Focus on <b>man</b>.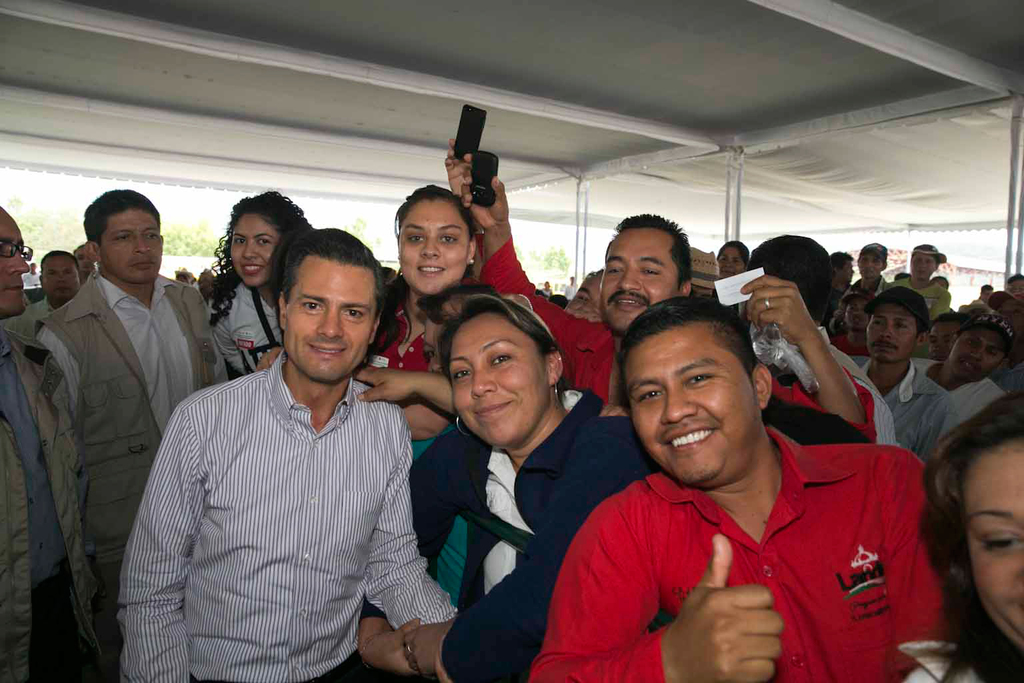
Focused at detection(521, 289, 965, 682).
